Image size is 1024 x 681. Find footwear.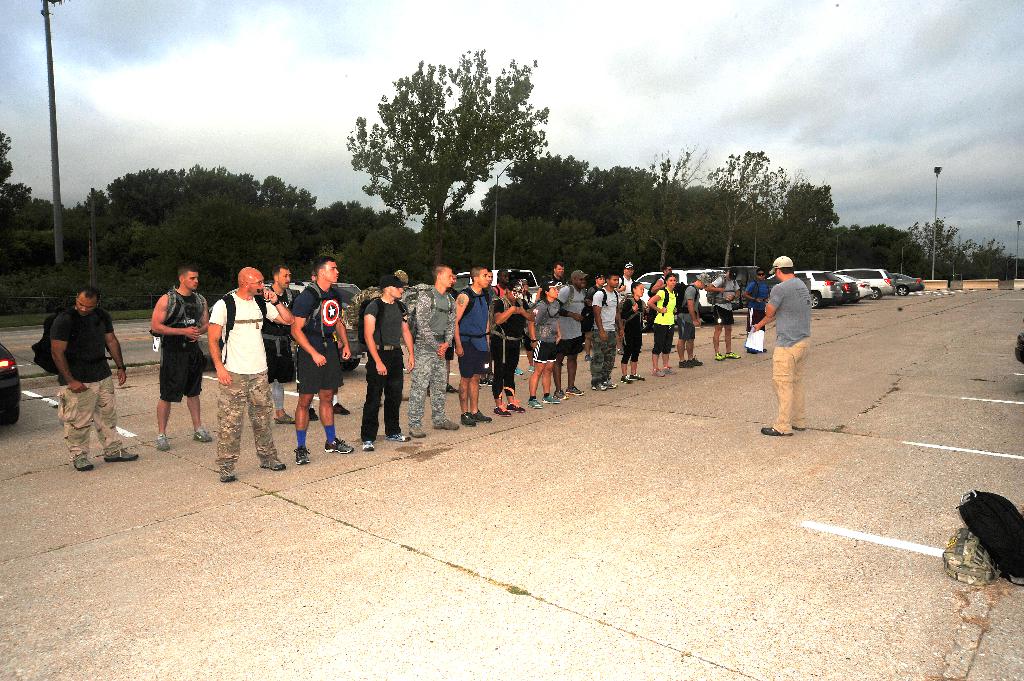
<region>219, 467, 235, 483</region>.
